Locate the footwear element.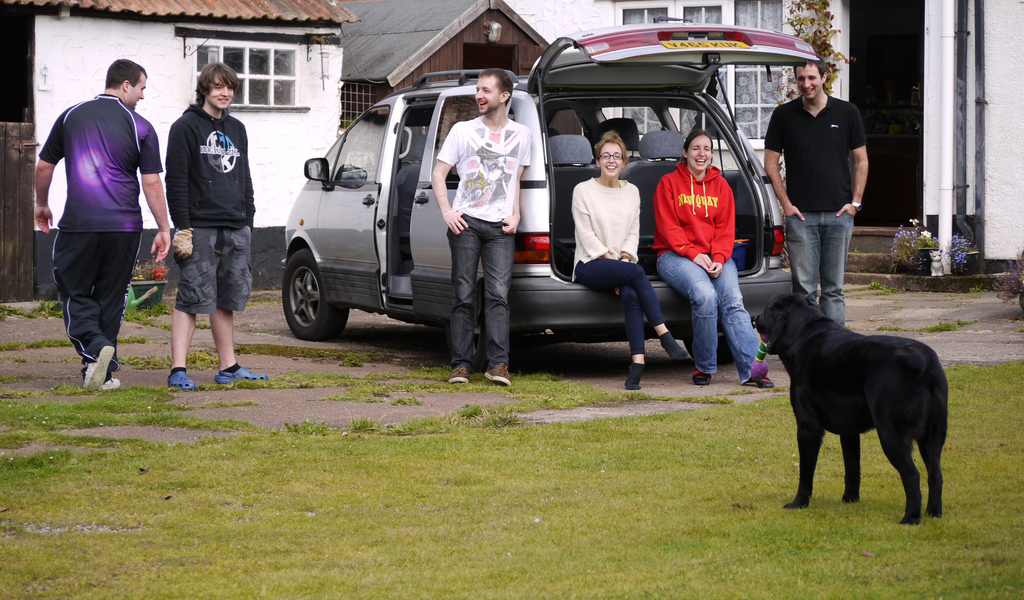
Element bbox: Rect(691, 369, 716, 388).
